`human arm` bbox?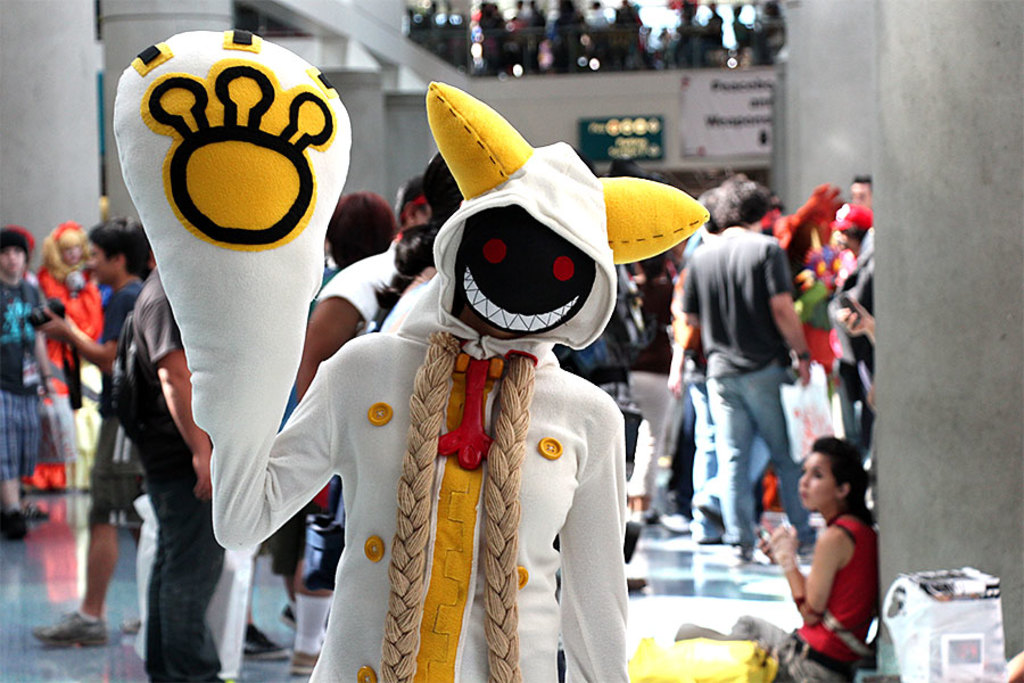
(x1=35, y1=270, x2=63, y2=299)
